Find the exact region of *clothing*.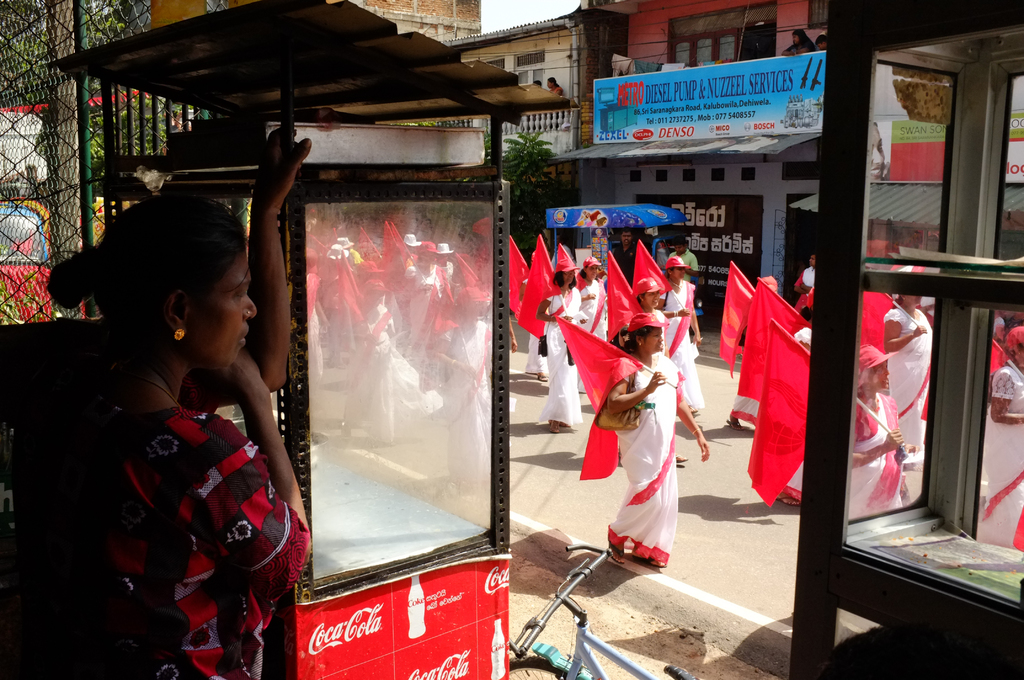
Exact region: {"left": 851, "top": 384, "right": 915, "bottom": 529}.
